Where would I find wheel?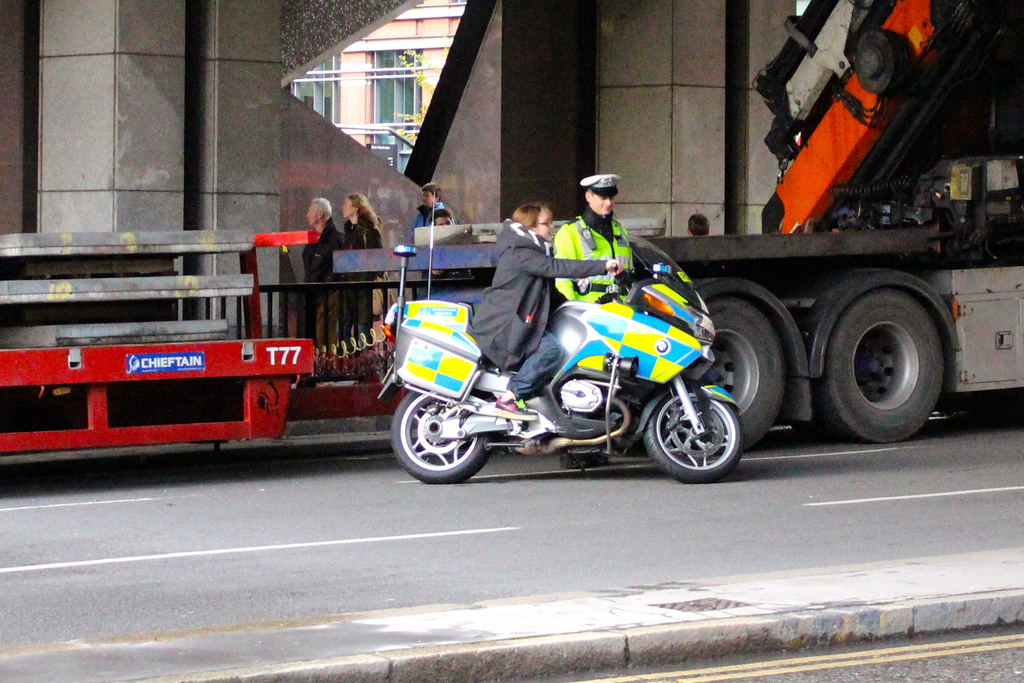
At bbox=[651, 374, 748, 476].
